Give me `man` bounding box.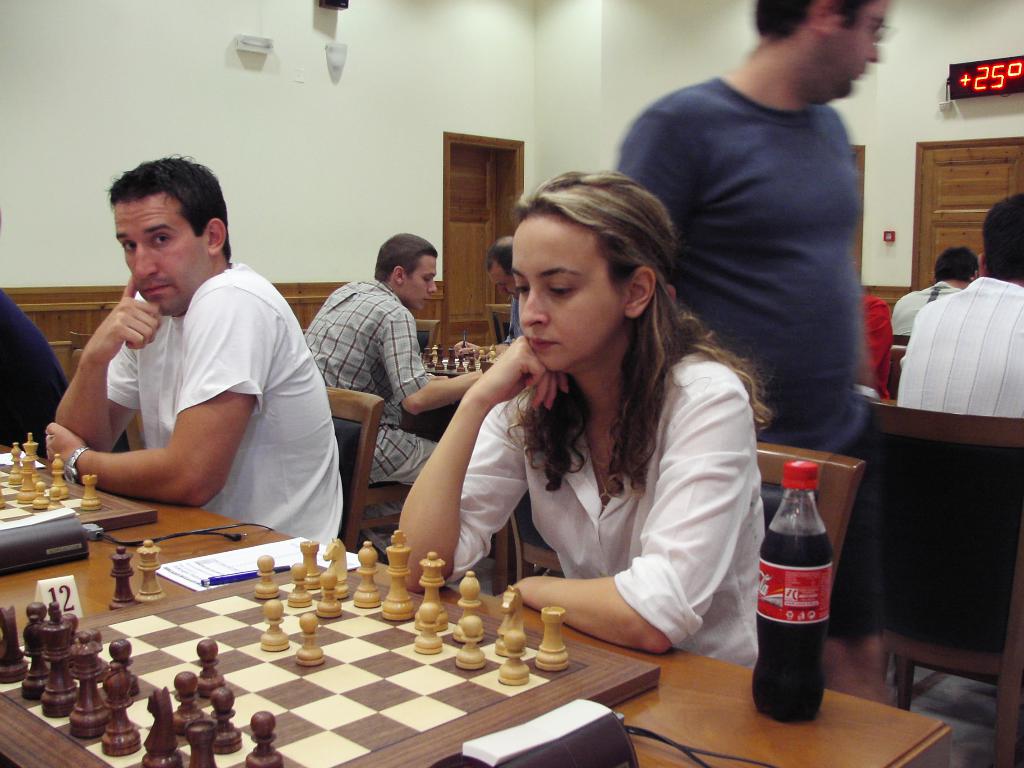
box=[297, 226, 484, 566].
